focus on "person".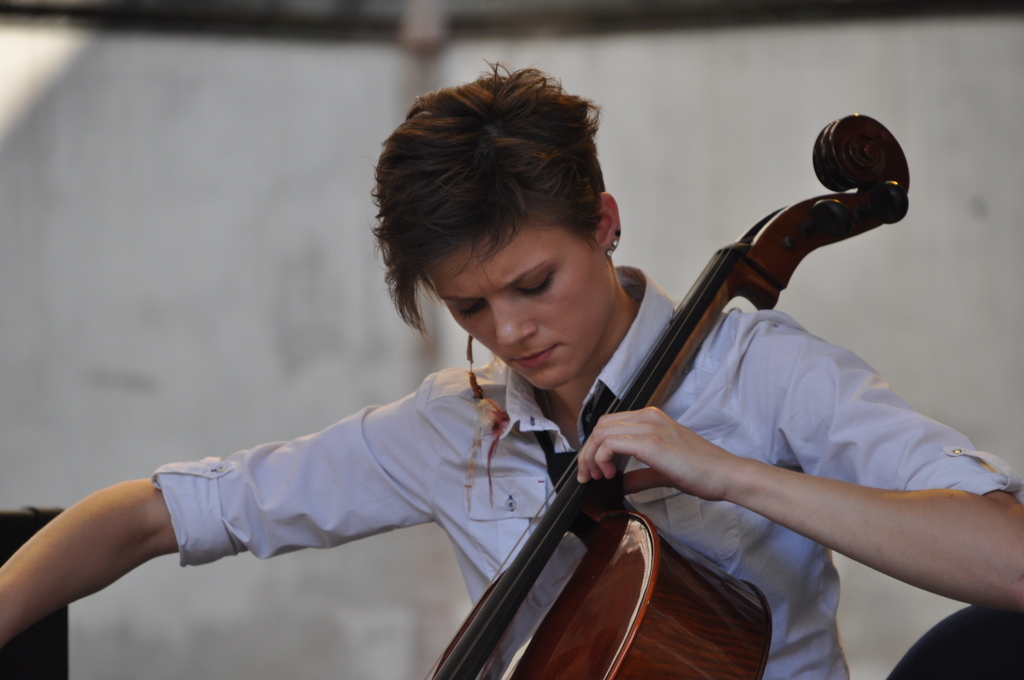
Focused at bbox=[0, 63, 1023, 679].
